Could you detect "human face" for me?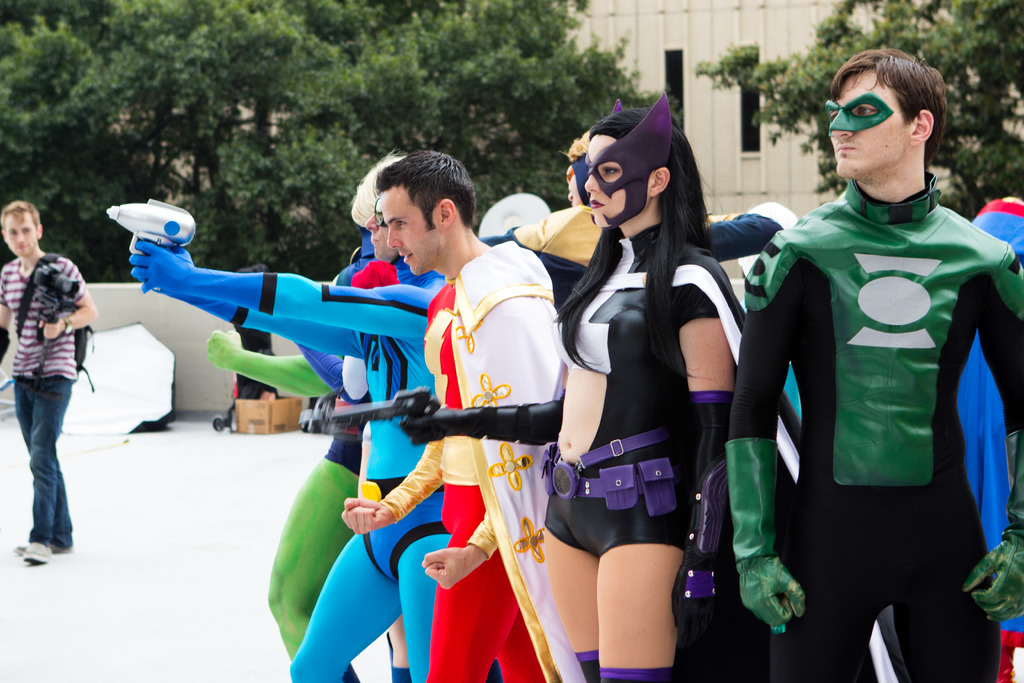
Detection result: Rect(378, 191, 442, 275).
